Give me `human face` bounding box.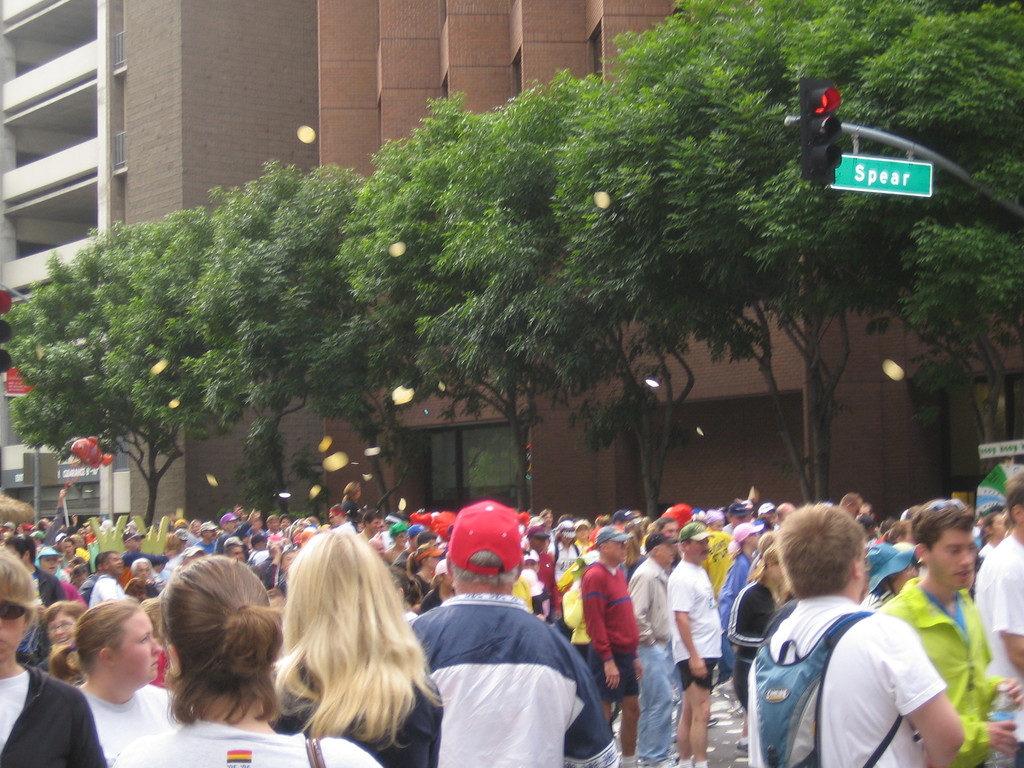
<bbox>576, 526, 588, 540</bbox>.
